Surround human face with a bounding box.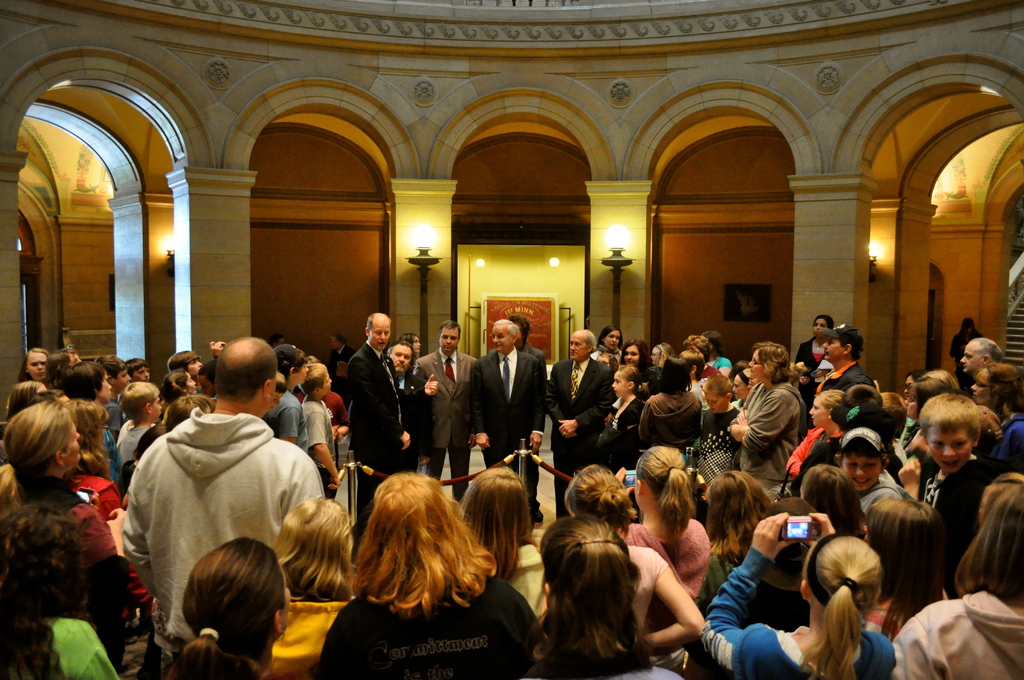
{"x1": 269, "y1": 393, "x2": 284, "y2": 411}.
